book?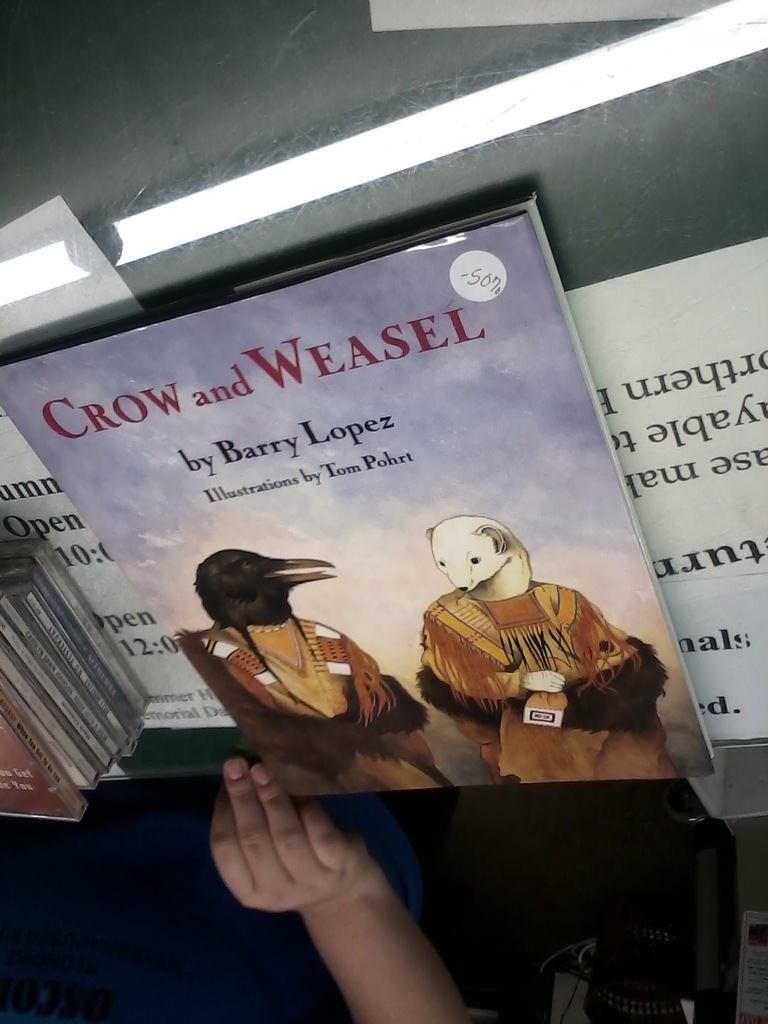
detection(0, 216, 708, 812)
